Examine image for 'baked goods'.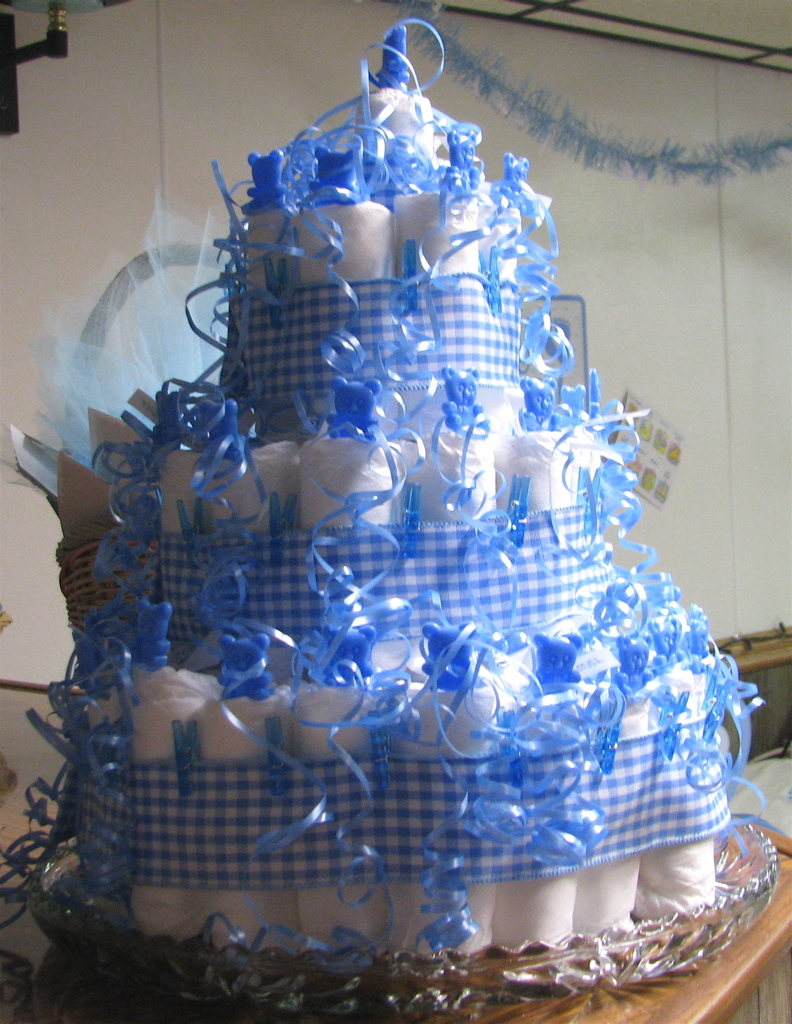
Examination result: locate(19, 41, 791, 972).
